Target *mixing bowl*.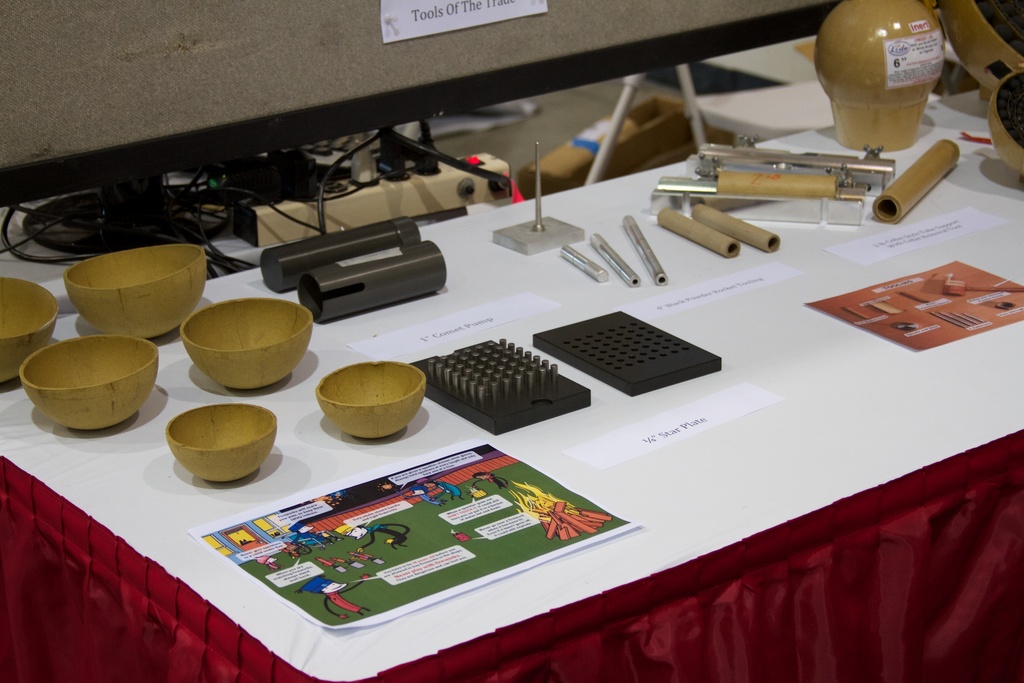
Target region: <bbox>0, 274, 60, 384</bbox>.
